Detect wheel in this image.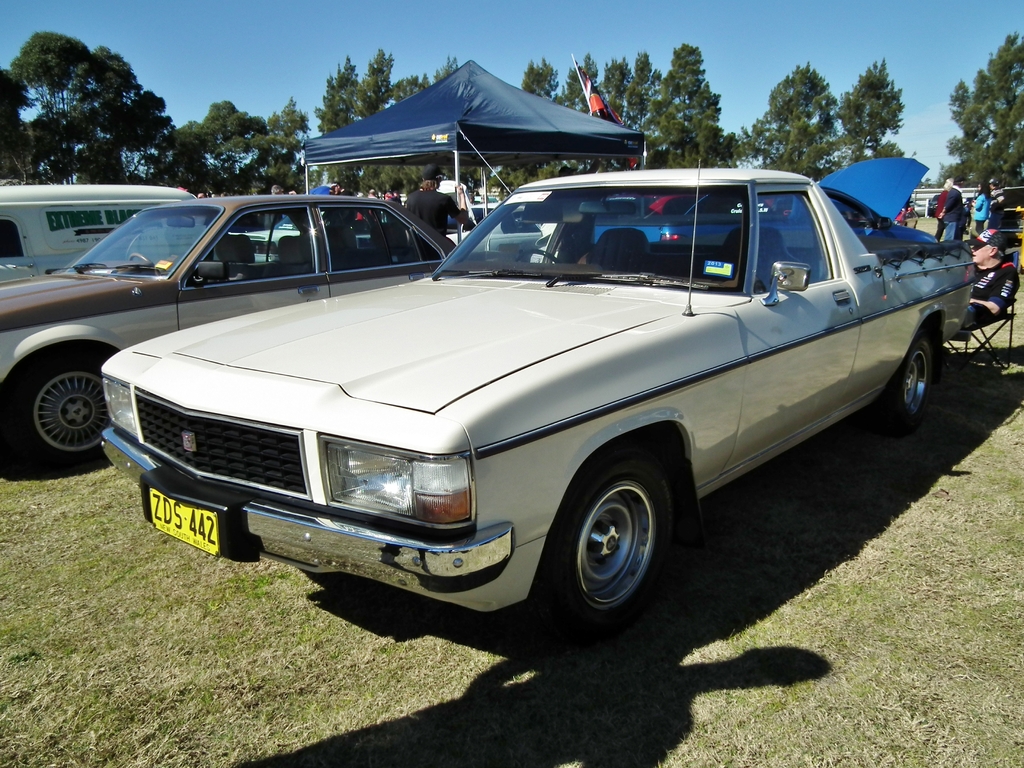
Detection: x1=513 y1=246 x2=559 y2=262.
